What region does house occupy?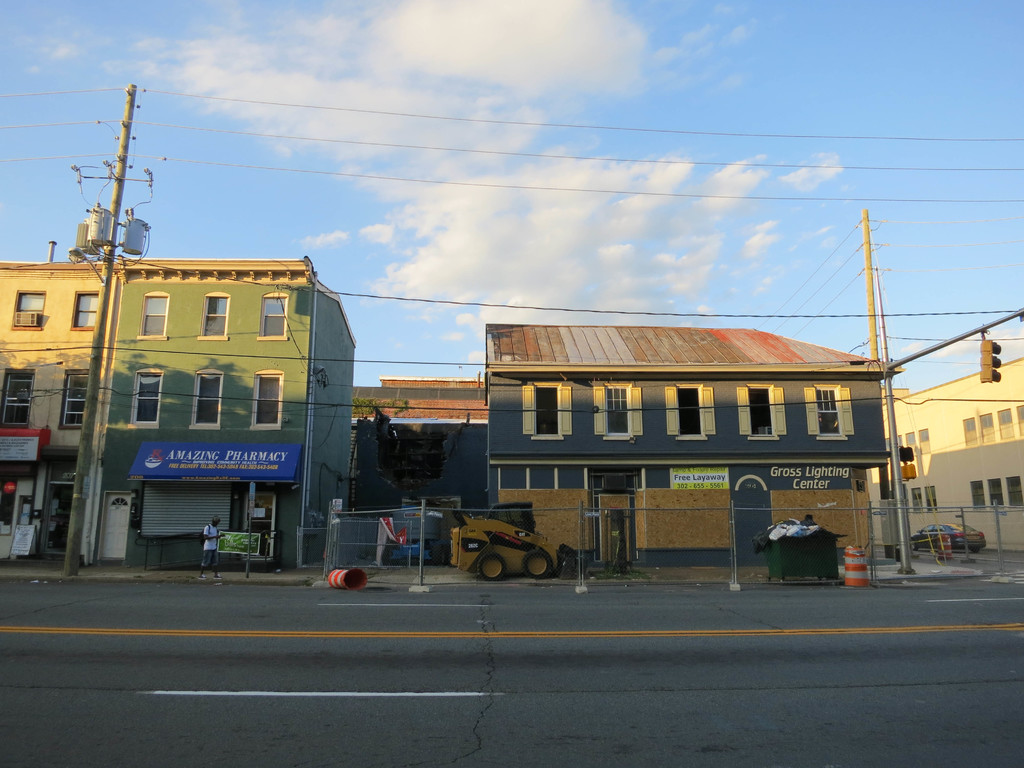
0:260:360:570.
